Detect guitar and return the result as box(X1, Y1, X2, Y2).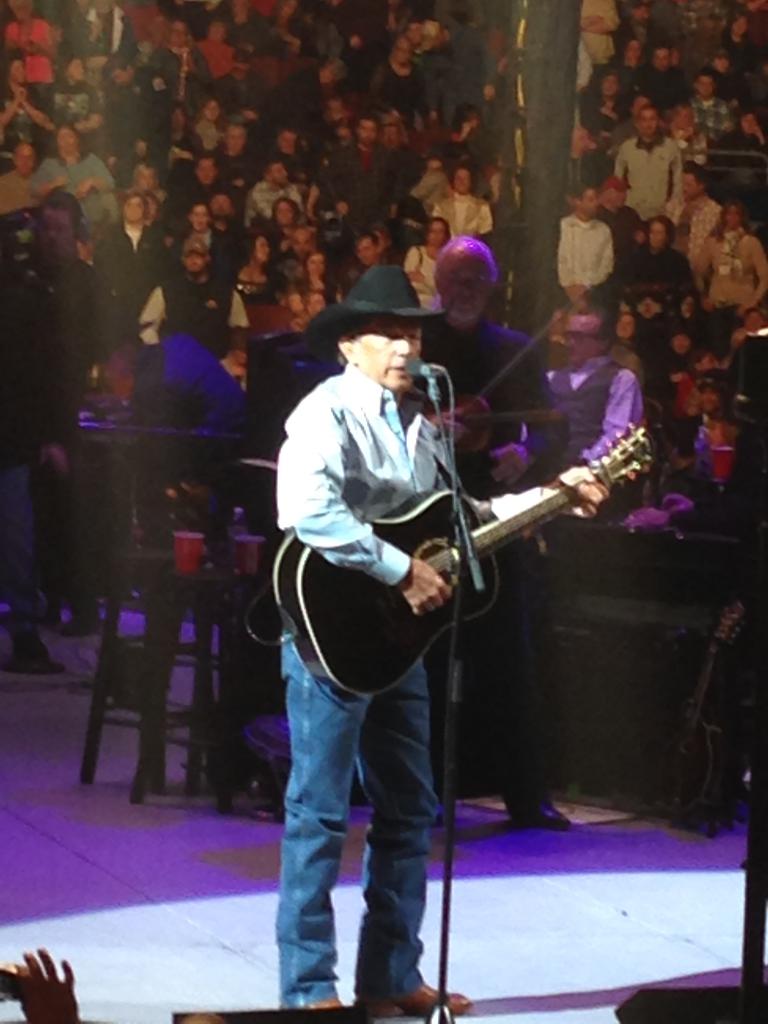
box(379, 421, 650, 644).
